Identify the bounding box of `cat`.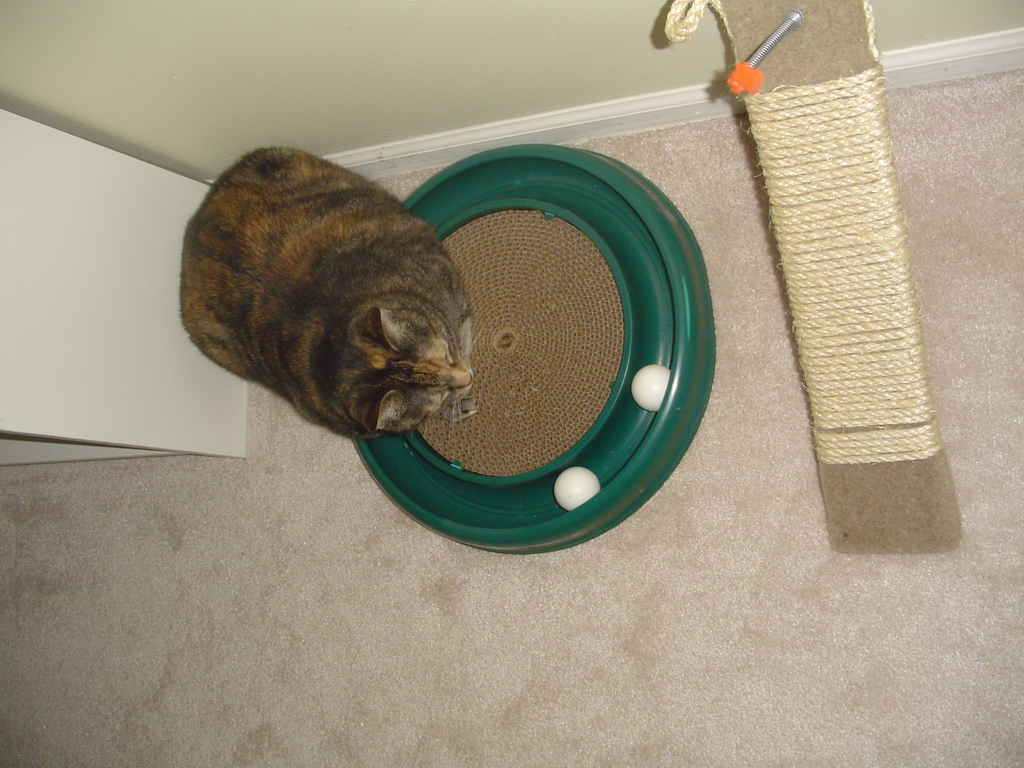
175,141,477,443.
